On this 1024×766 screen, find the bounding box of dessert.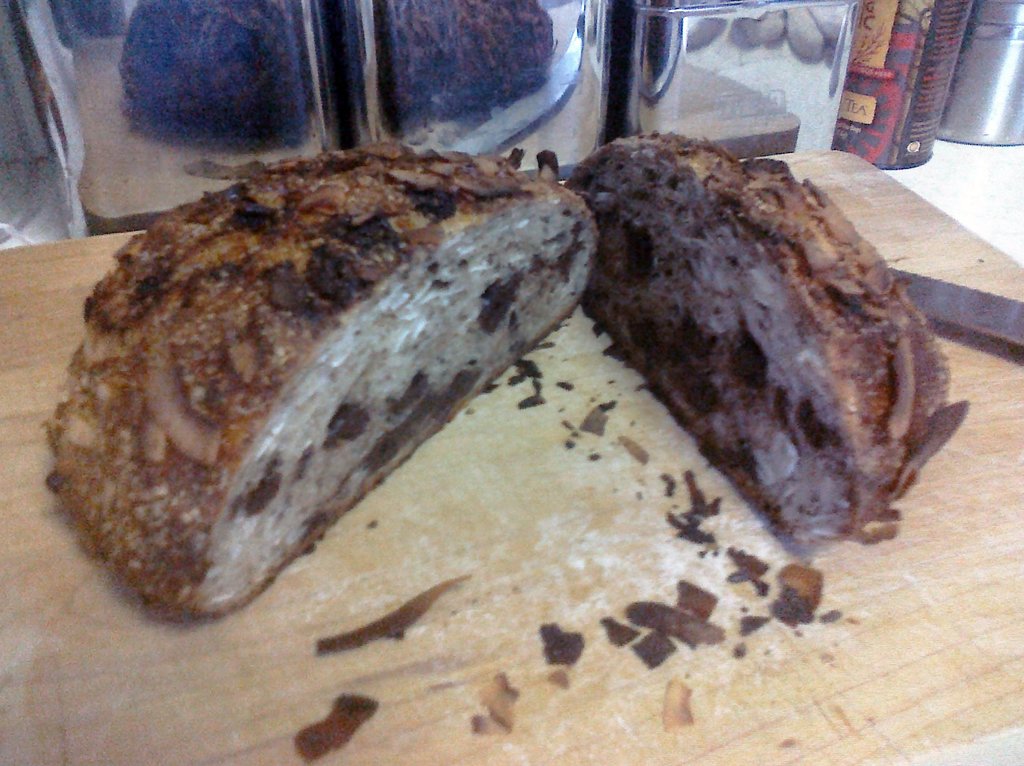
Bounding box: 581:127:954:546.
